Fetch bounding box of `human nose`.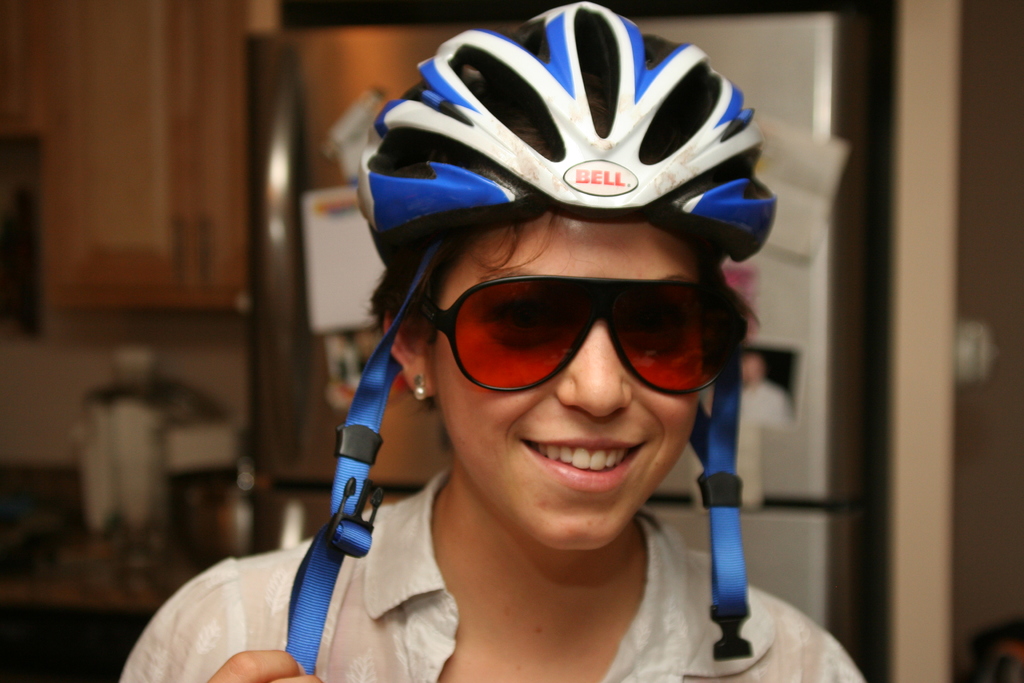
Bbox: region(554, 320, 636, 422).
